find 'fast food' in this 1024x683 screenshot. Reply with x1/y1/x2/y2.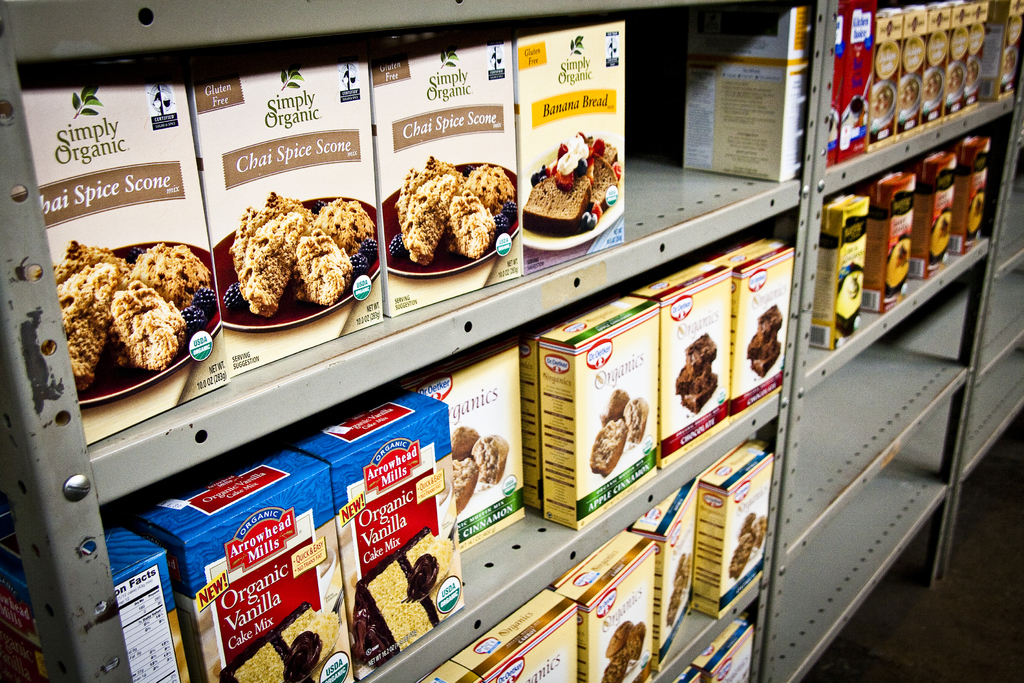
748/334/771/356.
